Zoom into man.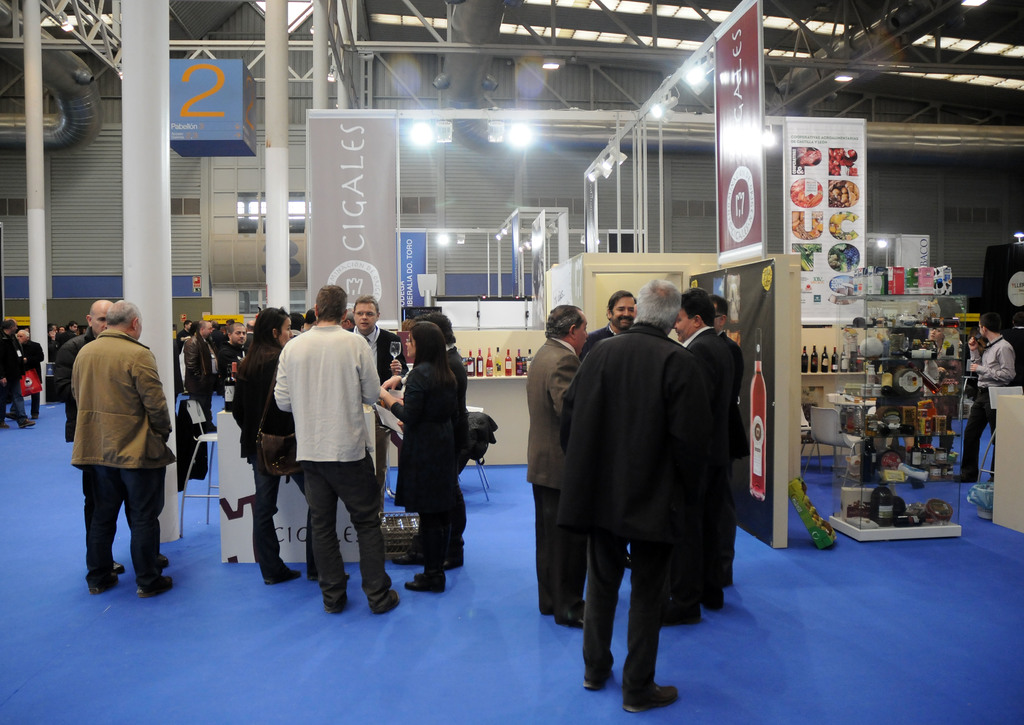
Zoom target: <box>271,283,402,618</box>.
